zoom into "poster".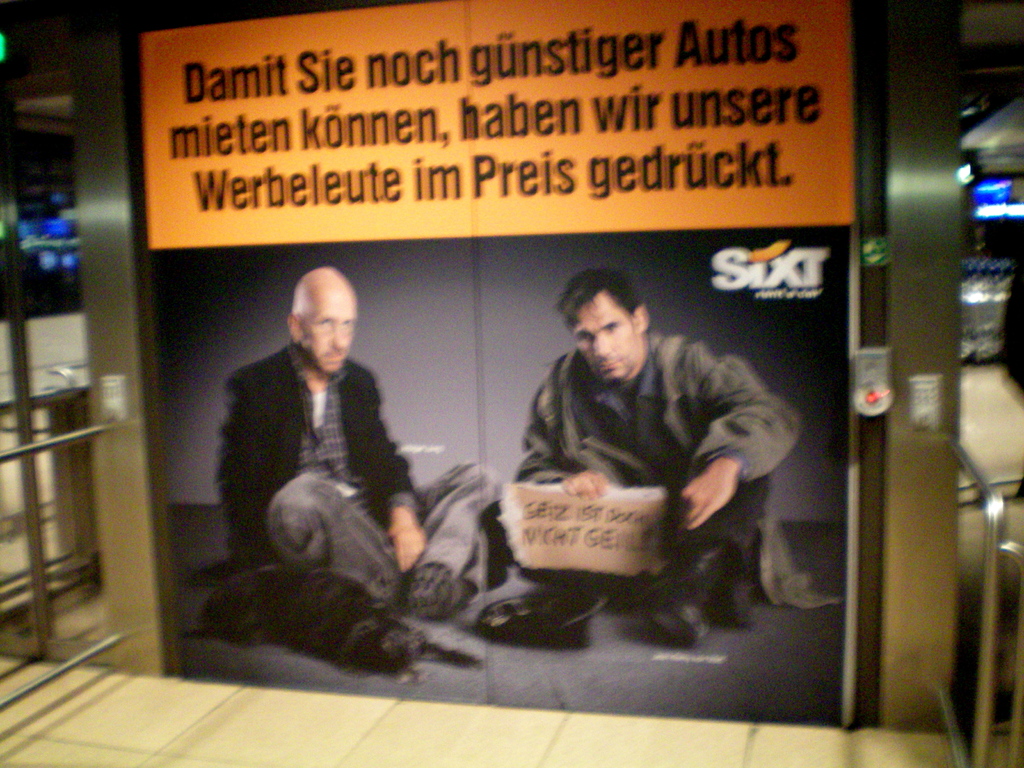
Zoom target: rect(138, 1, 858, 722).
